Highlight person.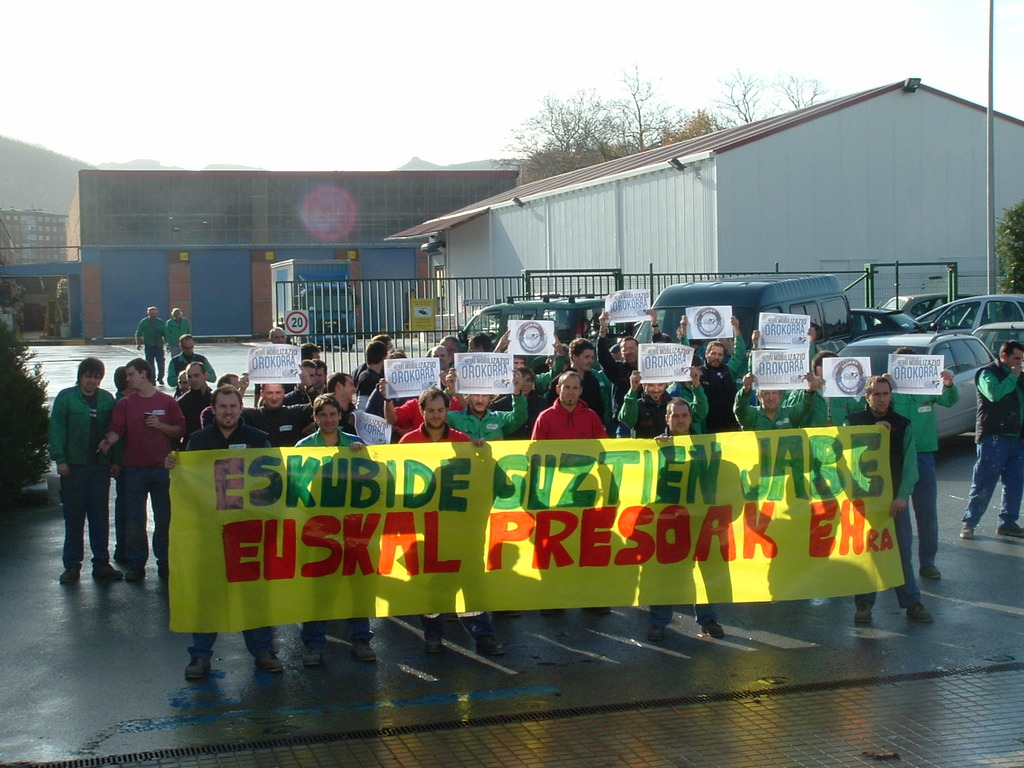
Highlighted region: {"left": 846, "top": 376, "right": 938, "bottom": 630}.
